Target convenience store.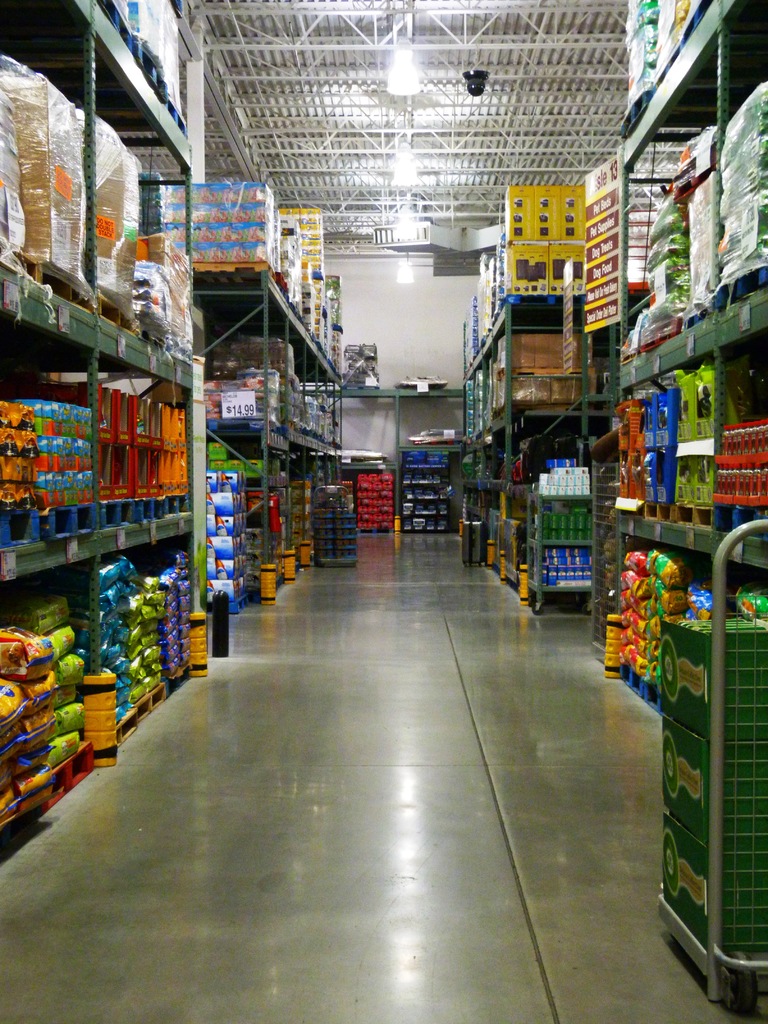
Target region: (0, 0, 767, 1023).
